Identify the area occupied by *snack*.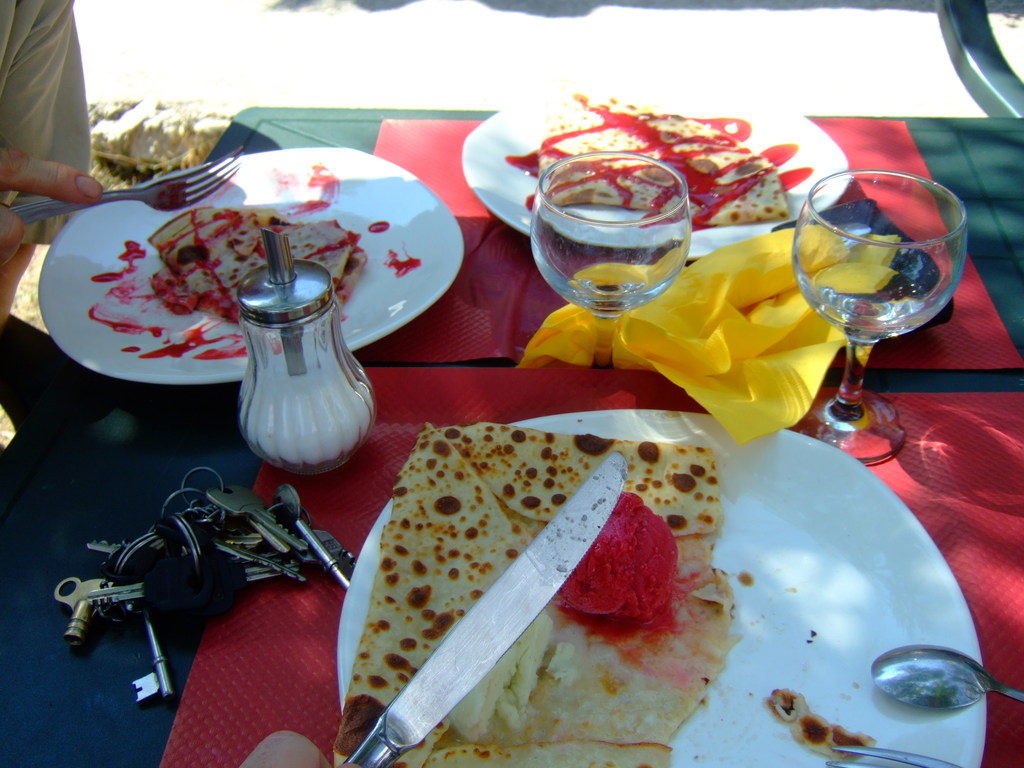
Area: l=538, t=89, r=791, b=226.
